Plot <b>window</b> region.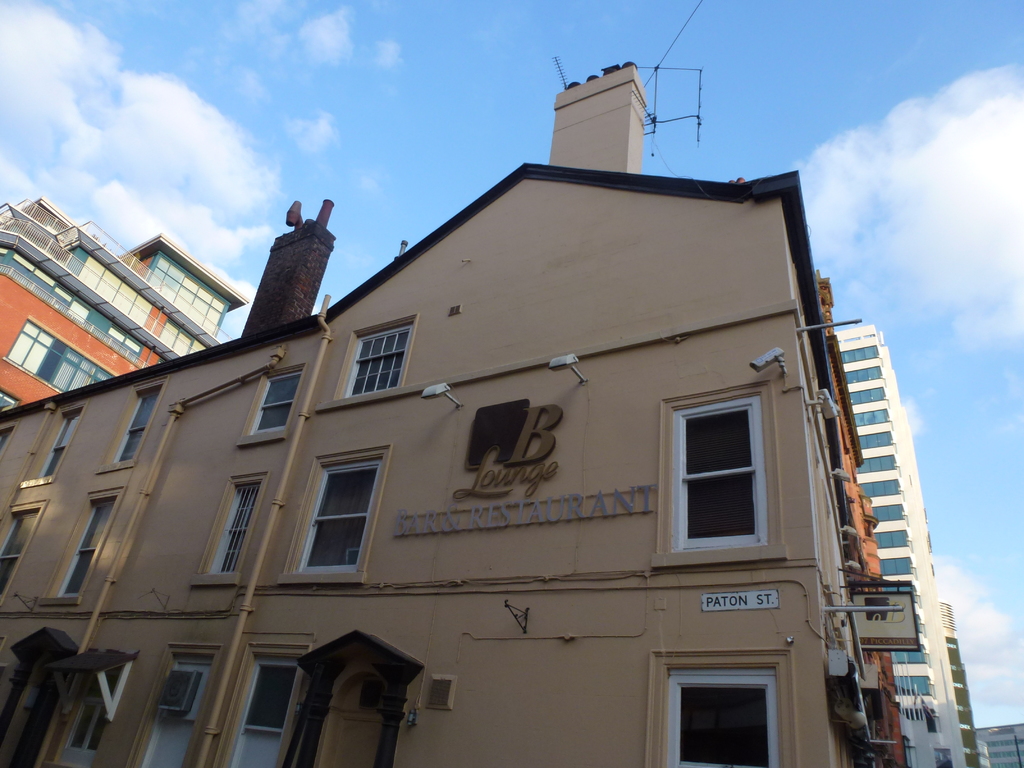
Plotted at [x1=848, y1=387, x2=890, y2=412].
